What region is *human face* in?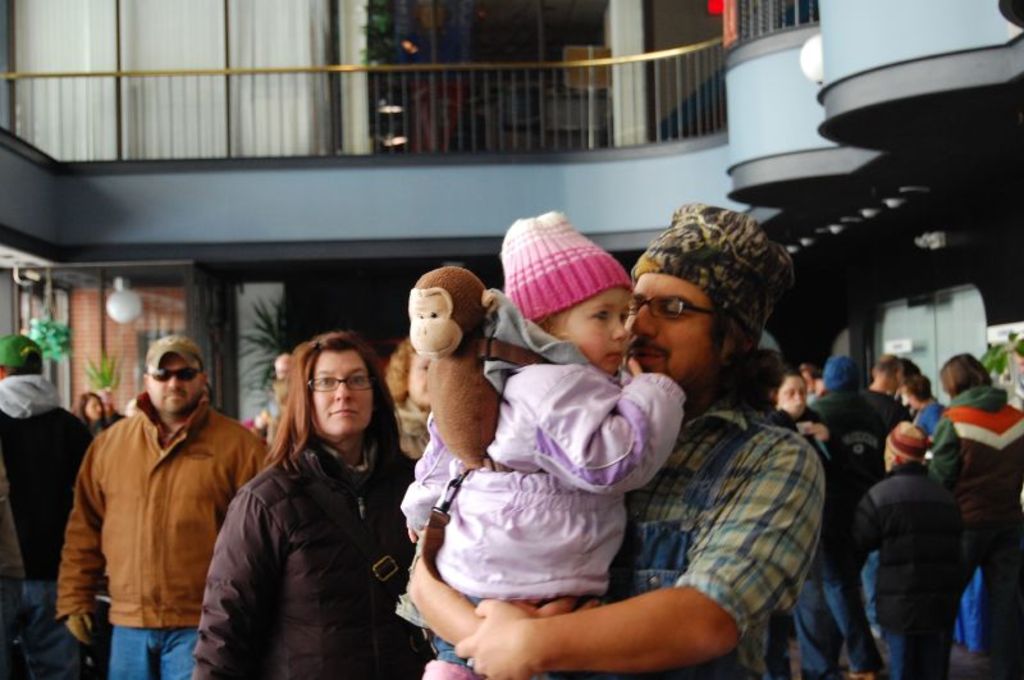
crop(314, 343, 371, 434).
